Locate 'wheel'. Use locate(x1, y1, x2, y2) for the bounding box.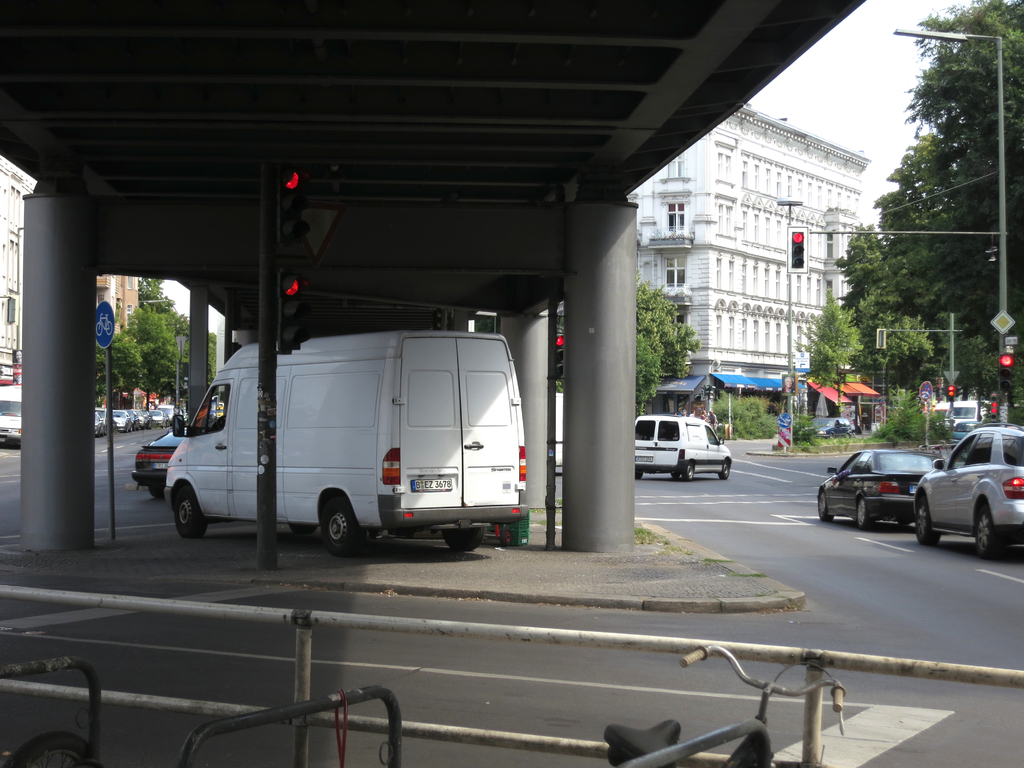
locate(975, 506, 998, 555).
